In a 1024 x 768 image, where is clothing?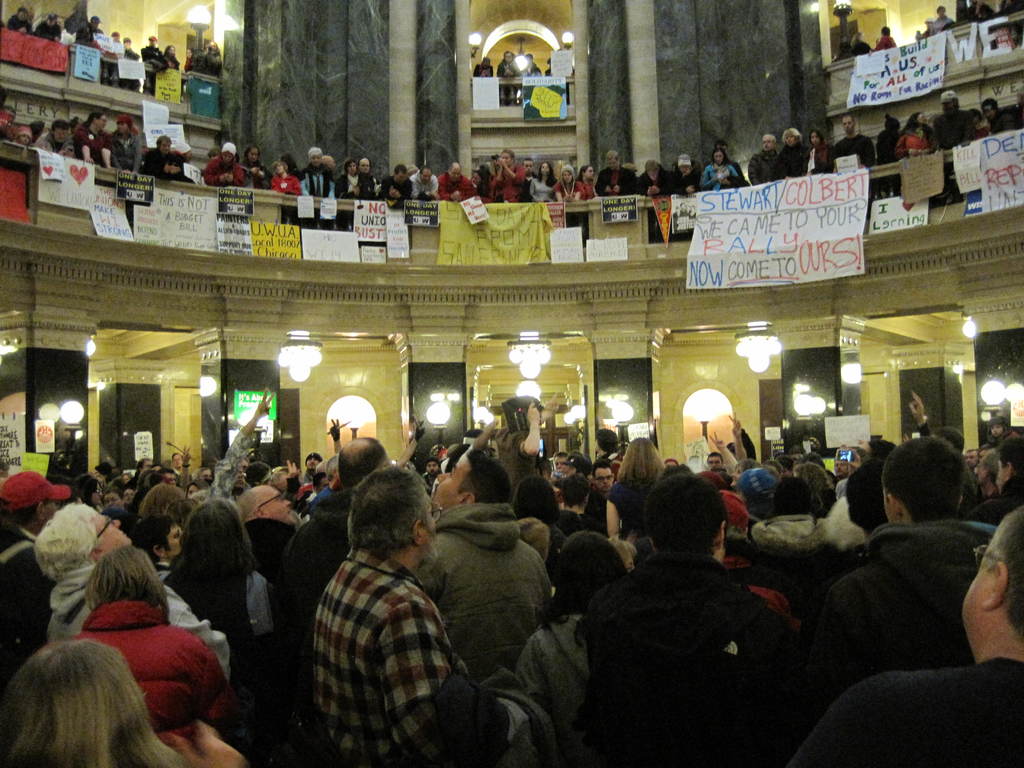
(x1=771, y1=138, x2=809, y2=179).
